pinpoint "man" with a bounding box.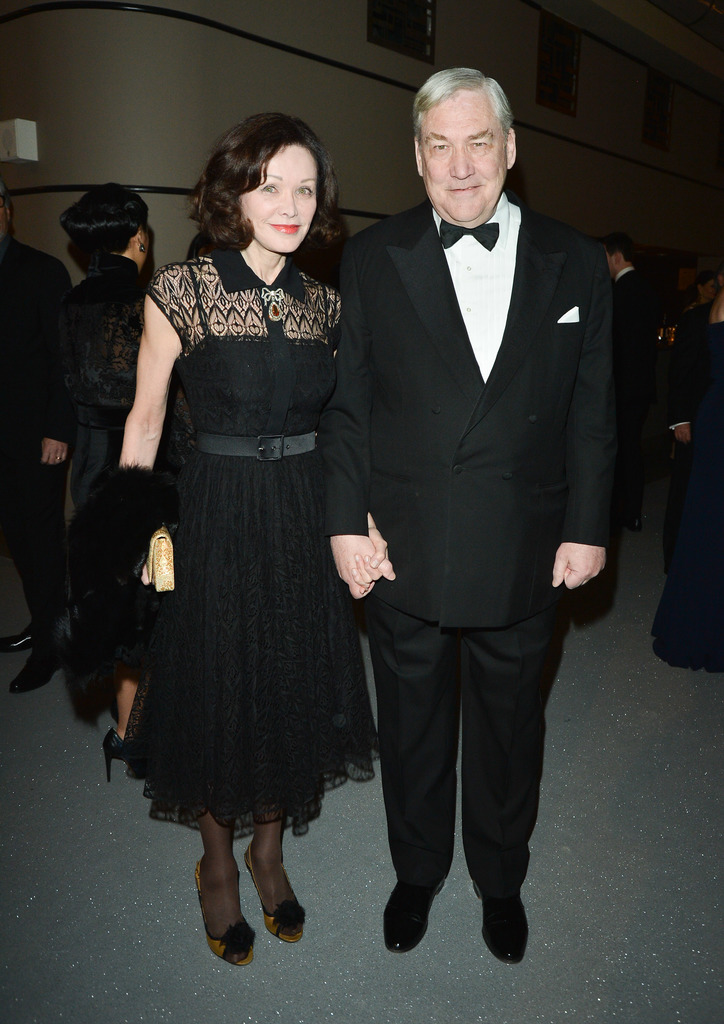
(x1=596, y1=232, x2=653, y2=344).
